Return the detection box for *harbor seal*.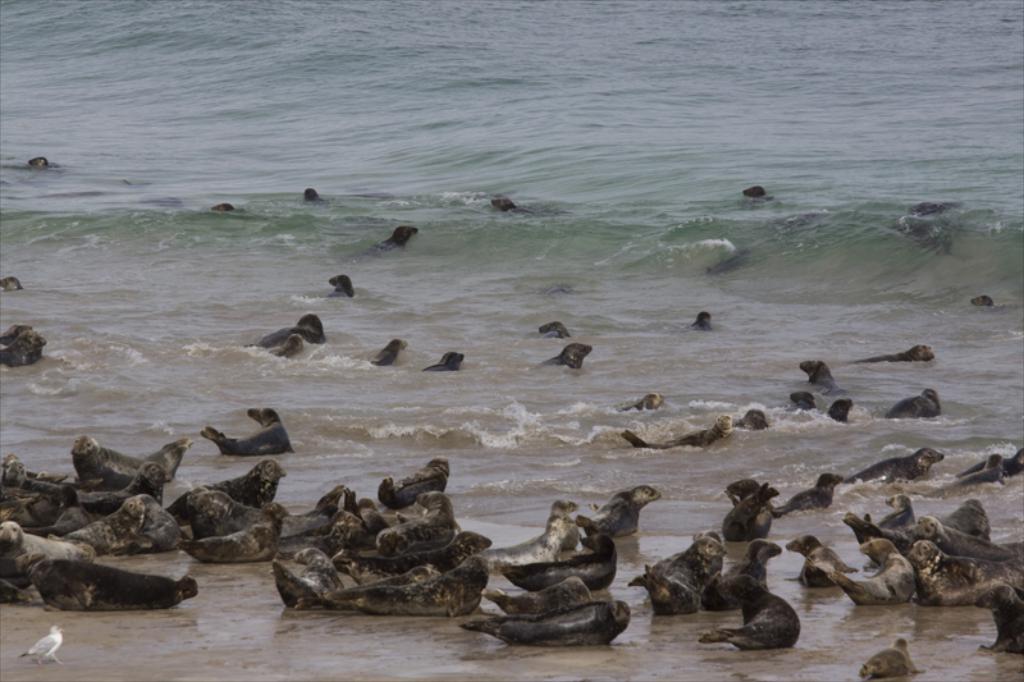
<bbox>623, 388, 667, 413</bbox>.
